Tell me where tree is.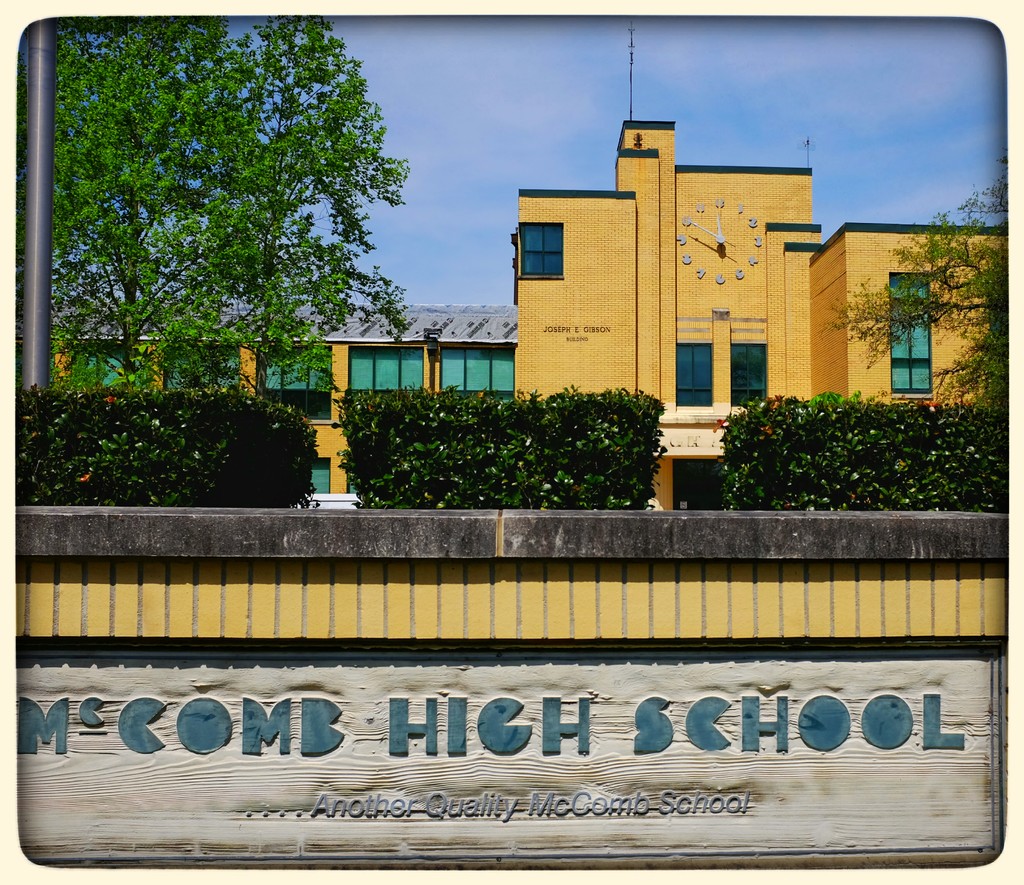
tree is at [9,12,412,397].
